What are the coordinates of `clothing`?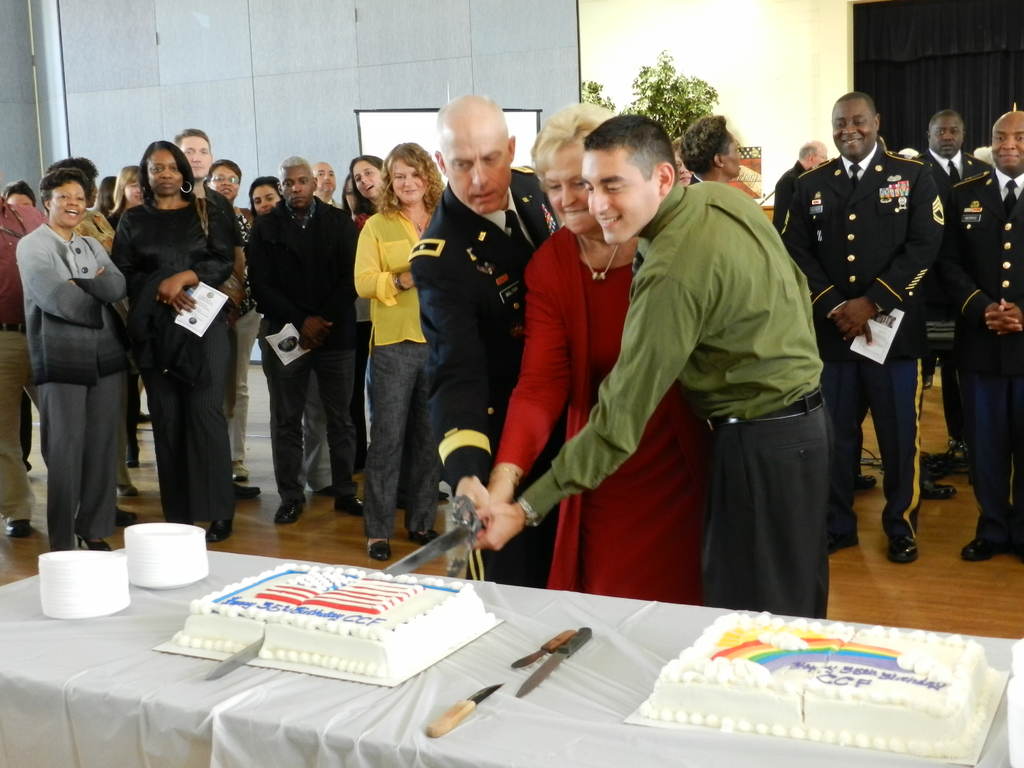
locate(31, 372, 135, 552).
